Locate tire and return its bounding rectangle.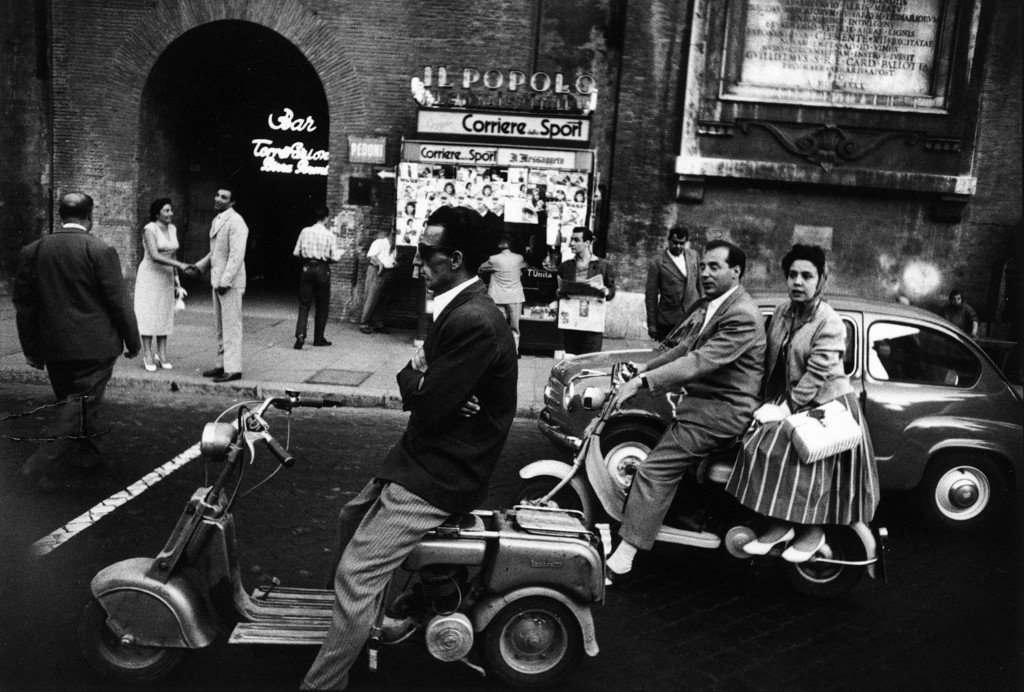
bbox=(785, 527, 861, 586).
